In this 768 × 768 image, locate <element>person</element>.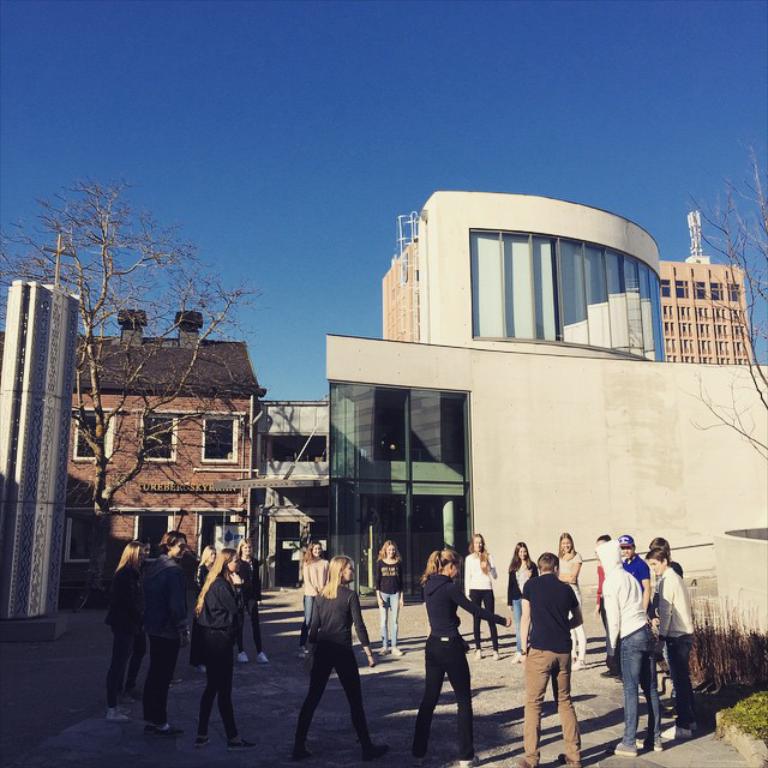
Bounding box: detection(593, 535, 670, 752).
